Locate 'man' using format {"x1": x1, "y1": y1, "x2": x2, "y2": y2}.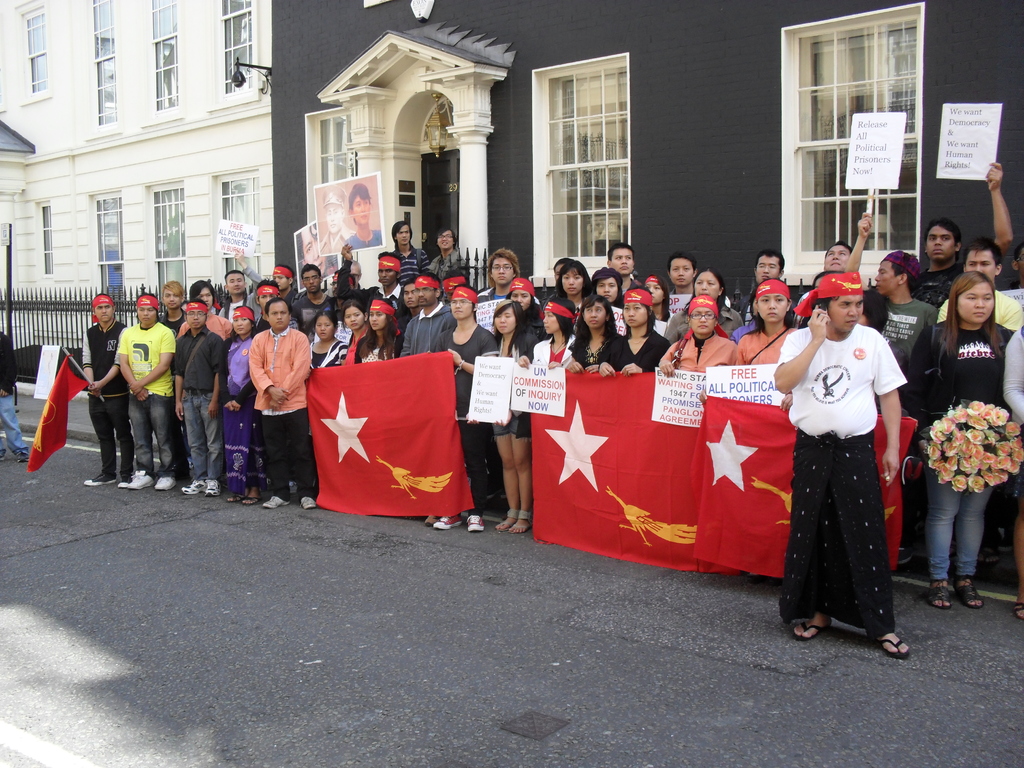
{"x1": 299, "y1": 269, "x2": 337, "y2": 326}.
